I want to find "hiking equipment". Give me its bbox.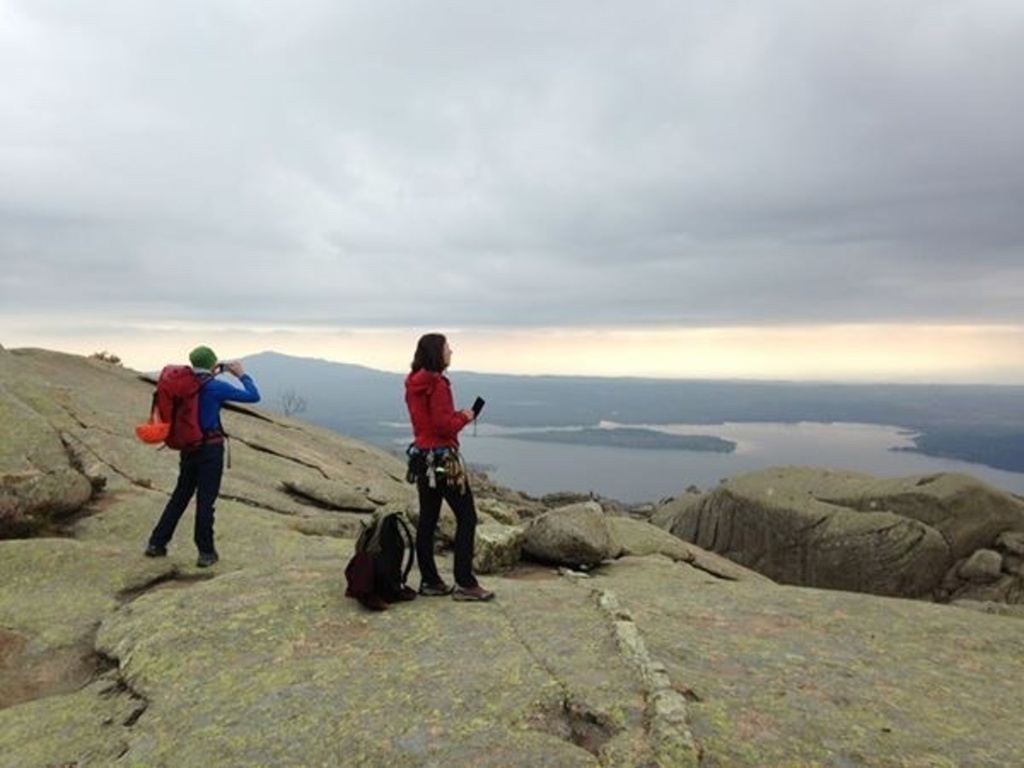
Rect(338, 503, 416, 601).
